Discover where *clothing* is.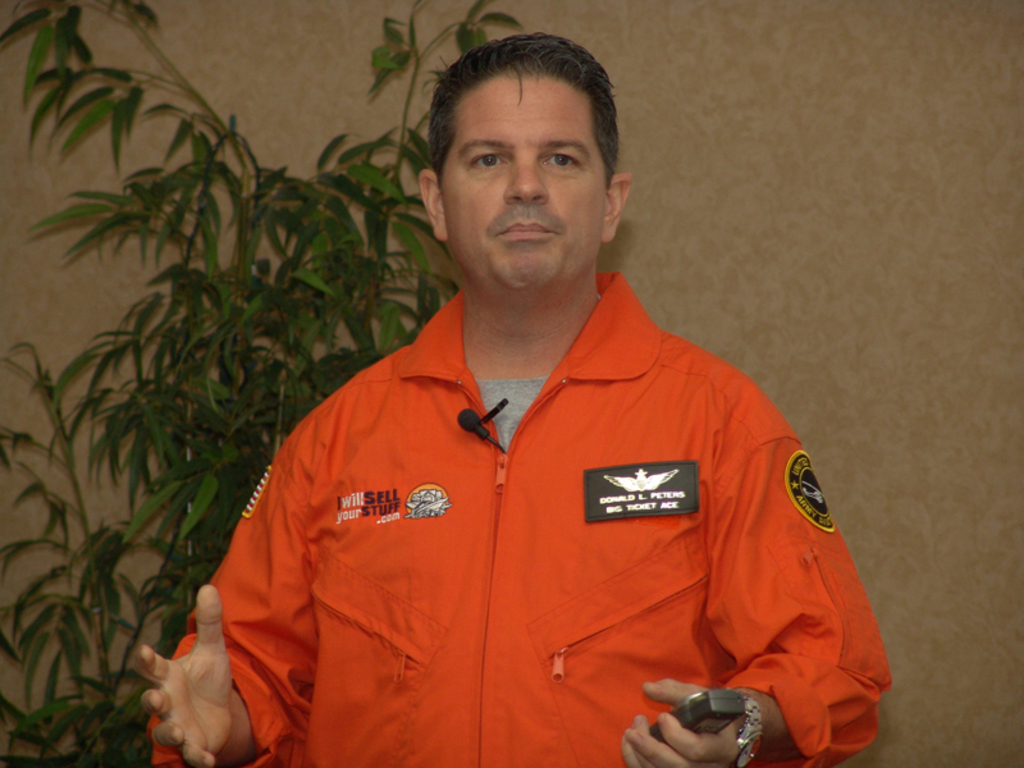
Discovered at bbox(207, 268, 849, 736).
